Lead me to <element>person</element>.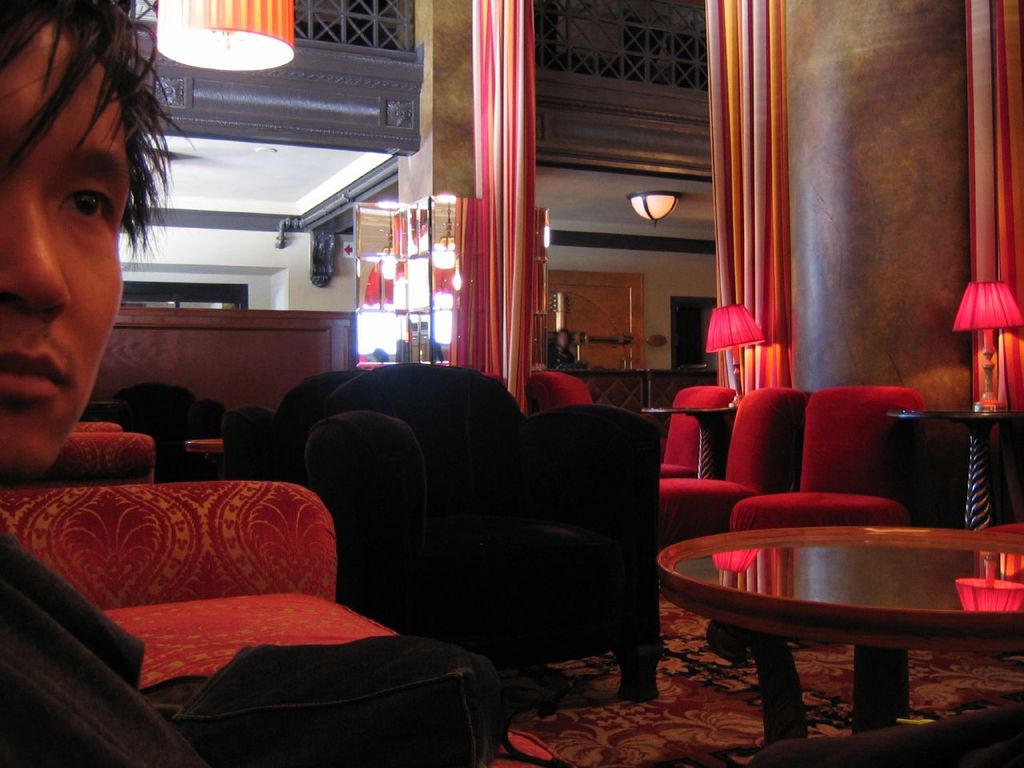
Lead to l=542, t=326, r=574, b=367.
